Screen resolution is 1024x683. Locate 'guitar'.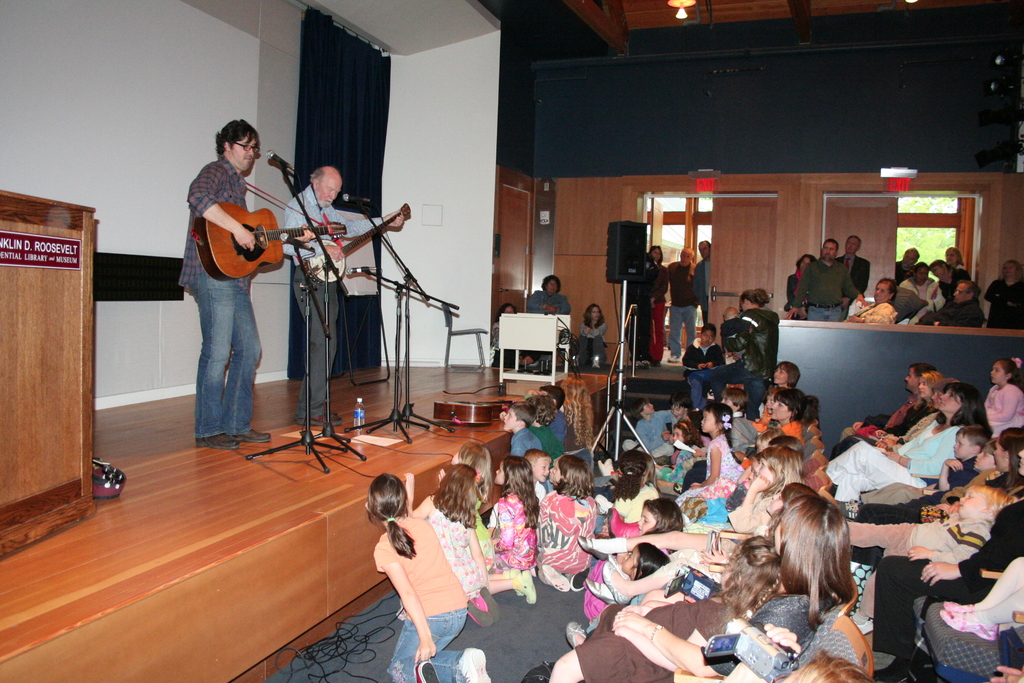
select_region(308, 205, 415, 270).
